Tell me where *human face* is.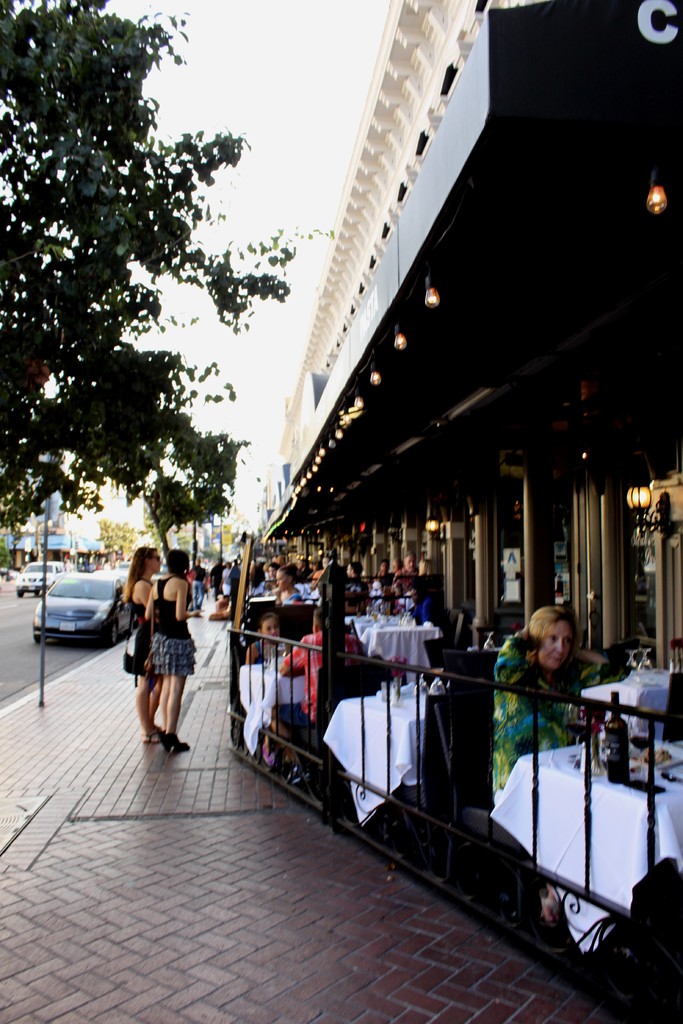
*human face* is at [left=542, top=623, right=577, bottom=673].
